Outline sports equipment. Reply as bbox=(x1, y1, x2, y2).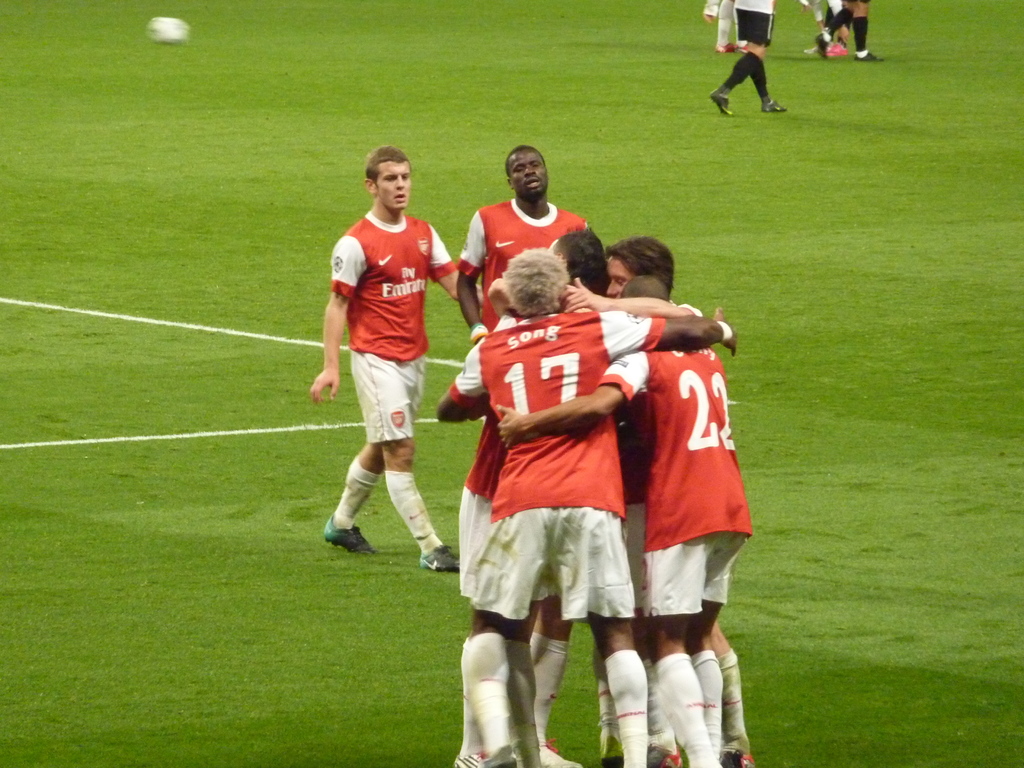
bbox=(710, 0, 737, 48).
